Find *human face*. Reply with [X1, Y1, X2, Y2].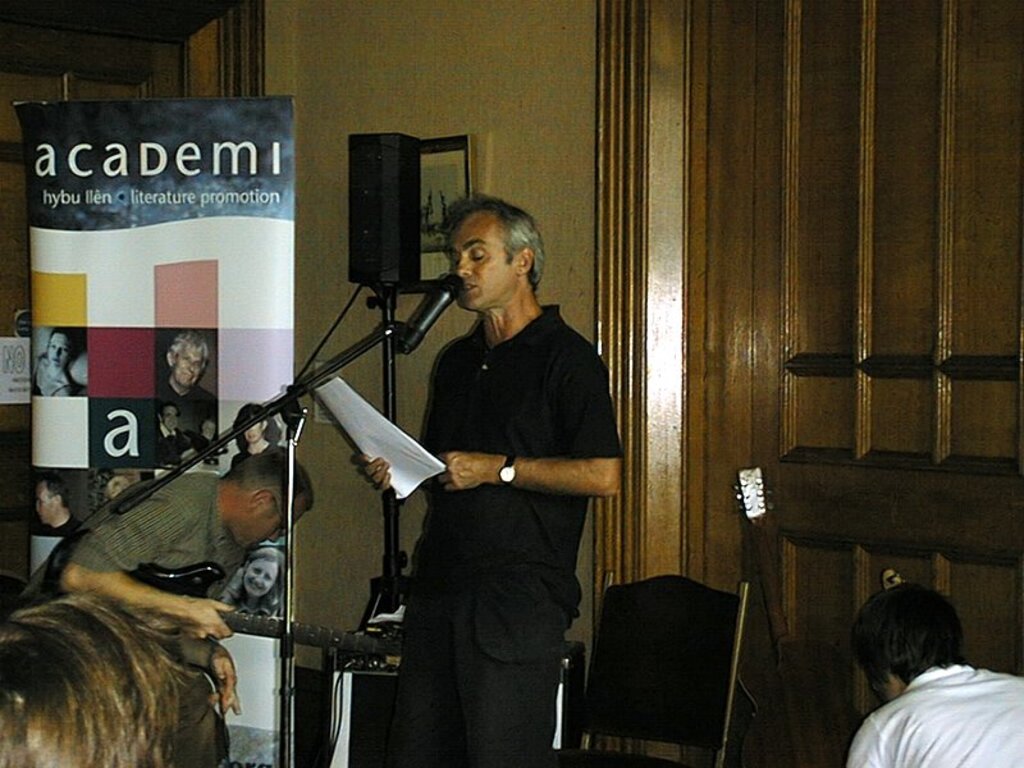
[42, 330, 69, 367].
